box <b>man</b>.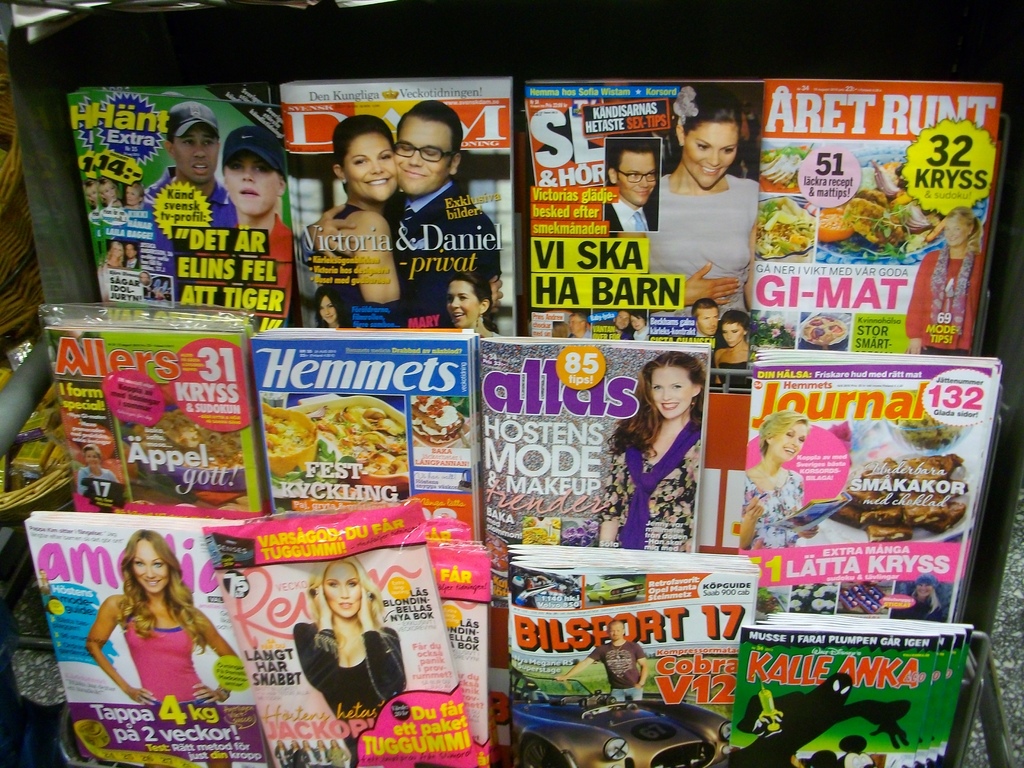
[690, 295, 717, 335].
